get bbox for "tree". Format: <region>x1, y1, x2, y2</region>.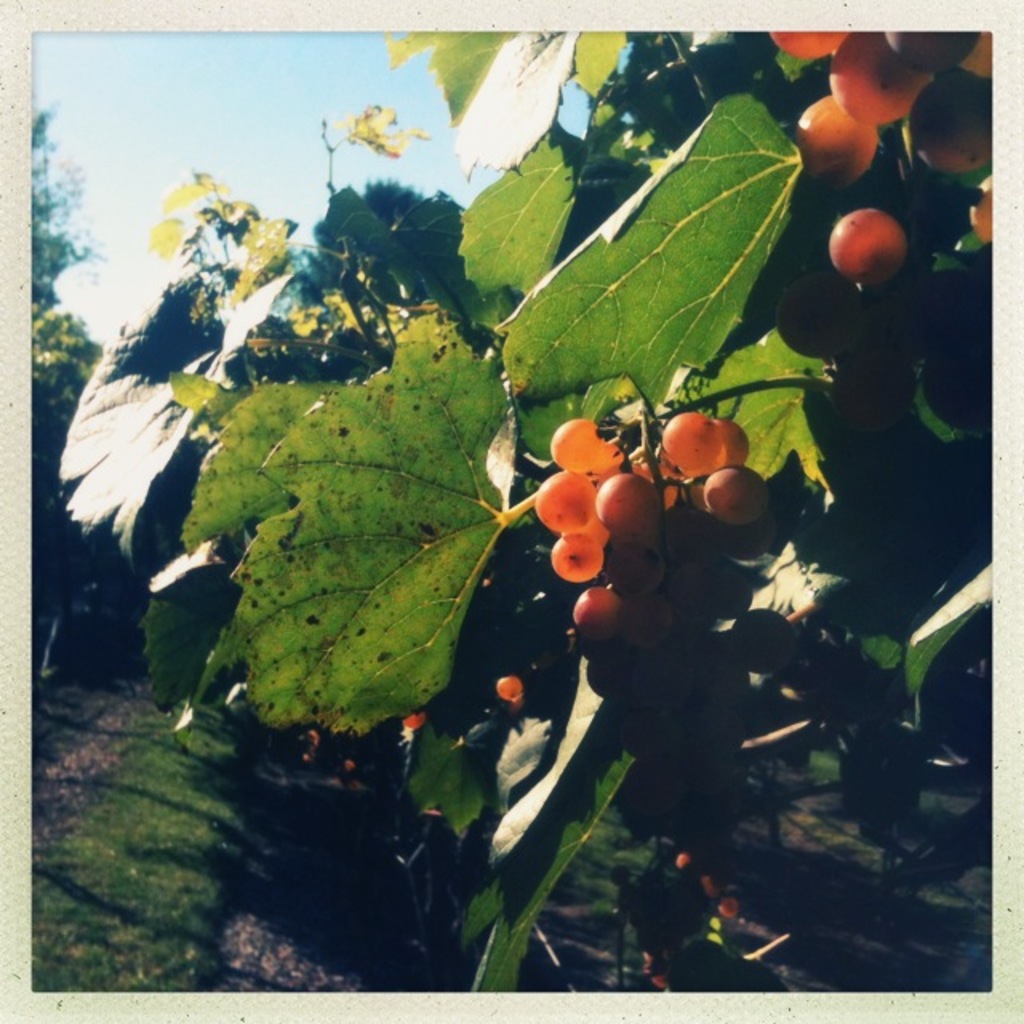
<region>35, 32, 987, 997</region>.
